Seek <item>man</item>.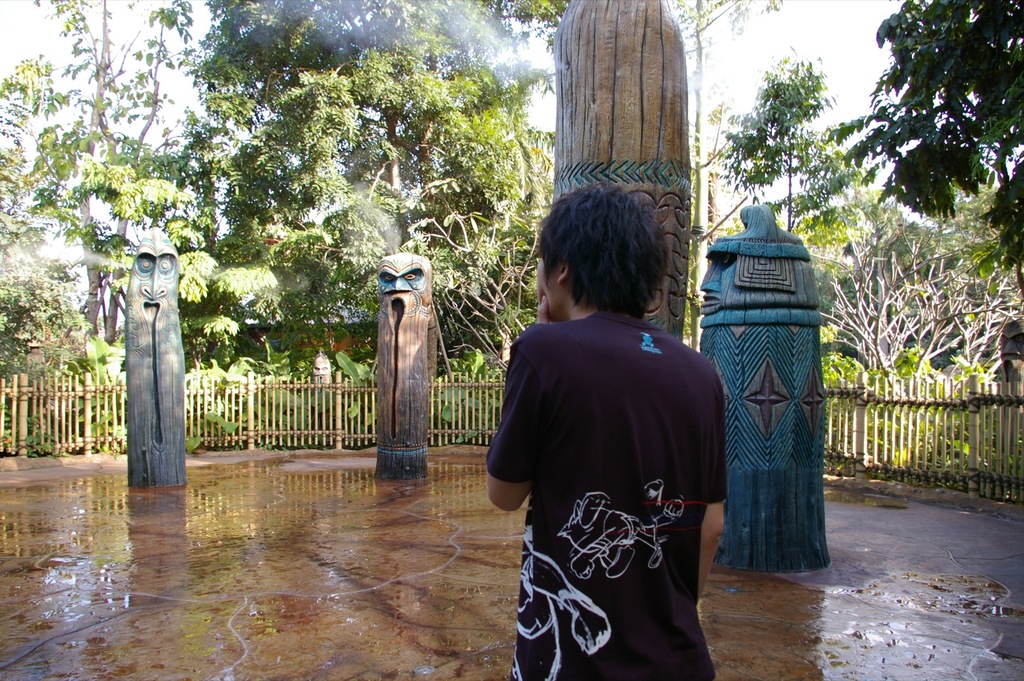
479:180:735:666.
